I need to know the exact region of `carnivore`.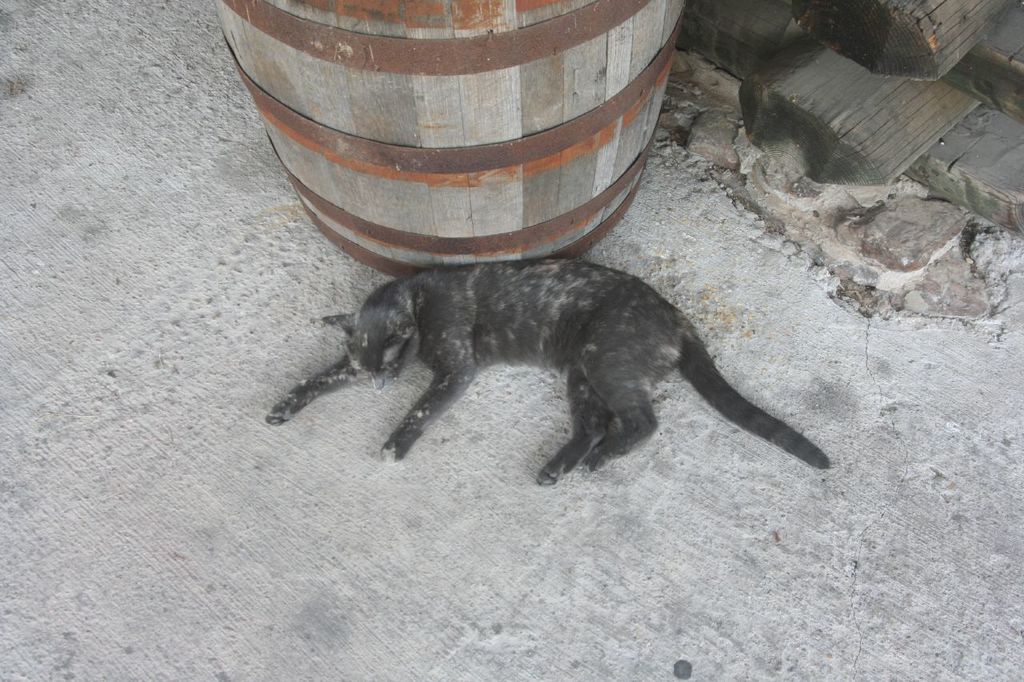
Region: bbox=(263, 262, 828, 487).
